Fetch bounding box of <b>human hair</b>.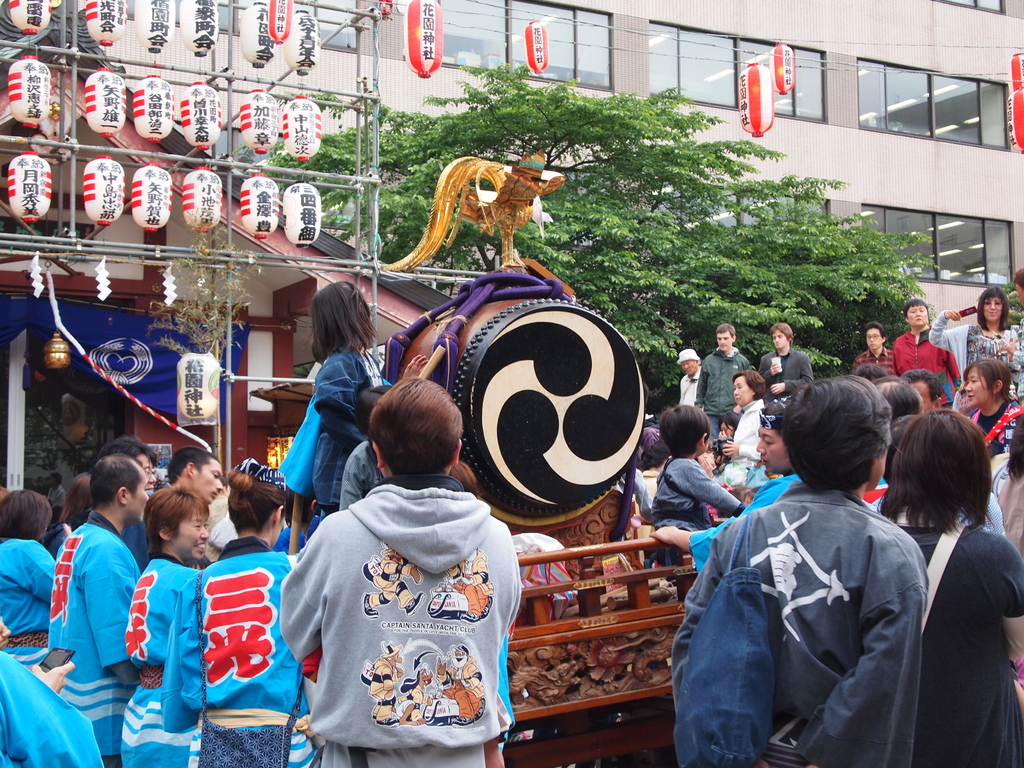
Bbox: Rect(903, 299, 928, 317).
